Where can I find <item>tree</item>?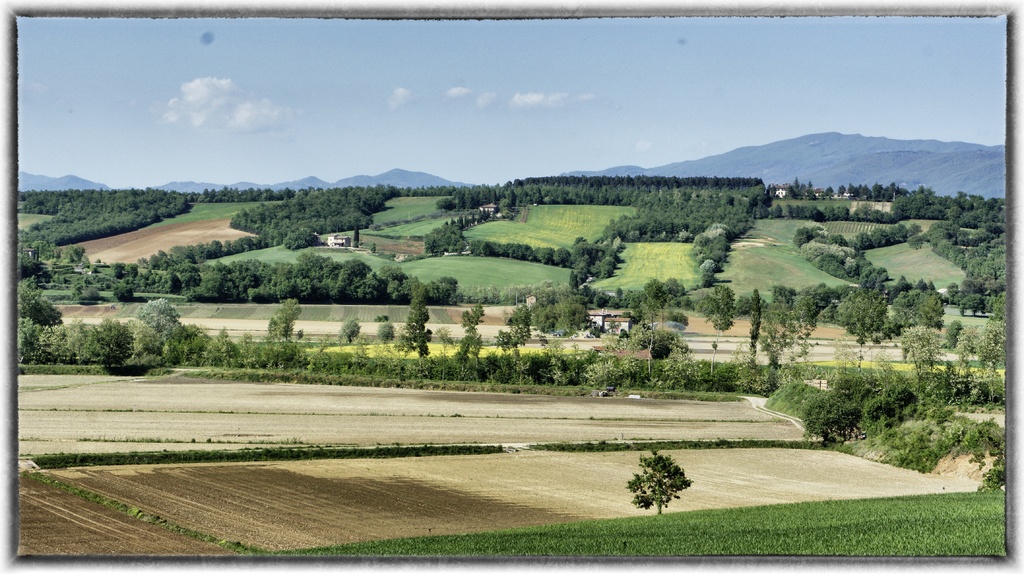
You can find it at bbox(694, 278, 749, 387).
